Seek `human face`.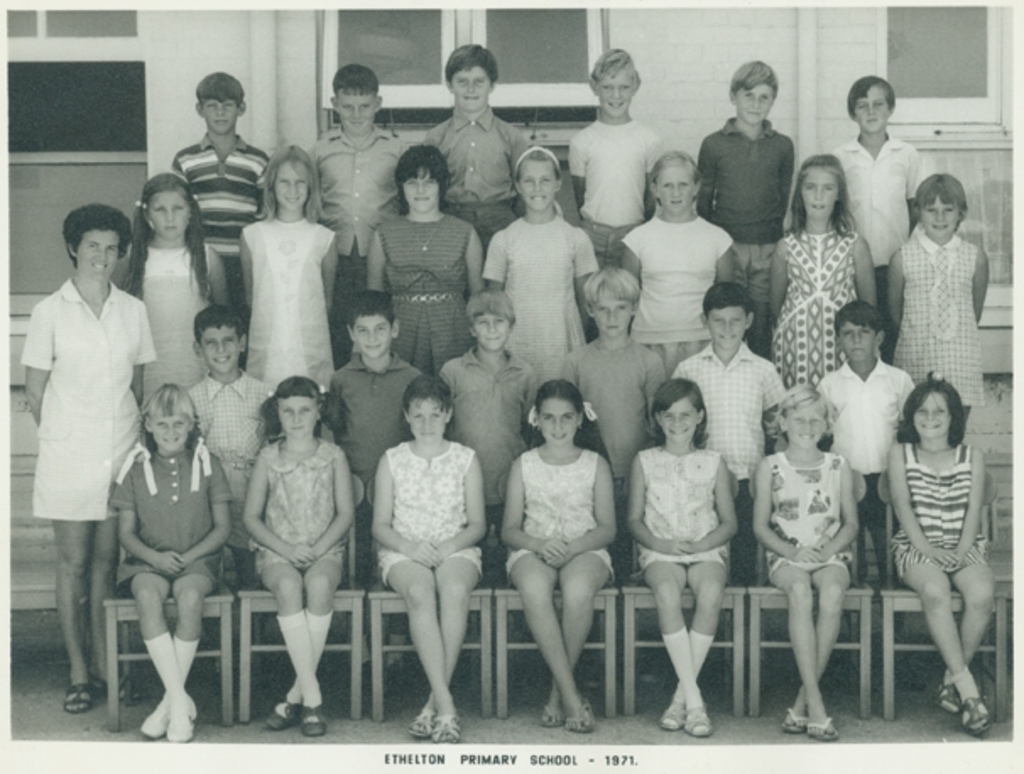
{"x1": 661, "y1": 392, "x2": 696, "y2": 443}.
